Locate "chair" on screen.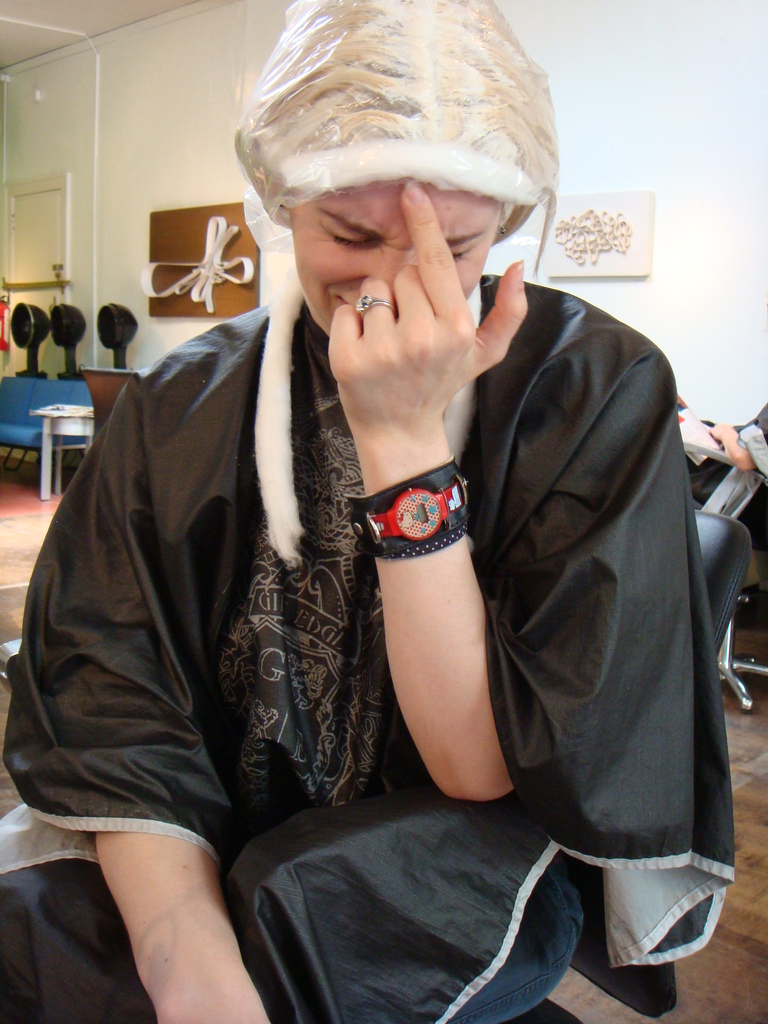
On screen at bbox(76, 367, 142, 488).
